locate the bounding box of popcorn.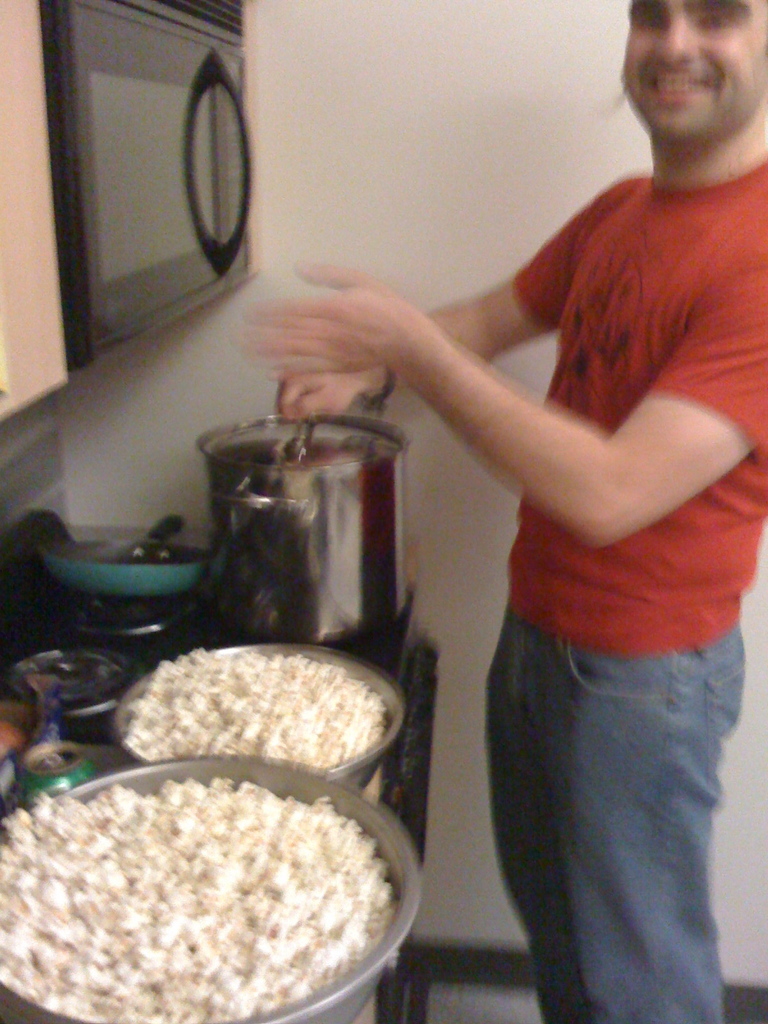
Bounding box: pyautogui.locateOnScreen(121, 644, 392, 765).
